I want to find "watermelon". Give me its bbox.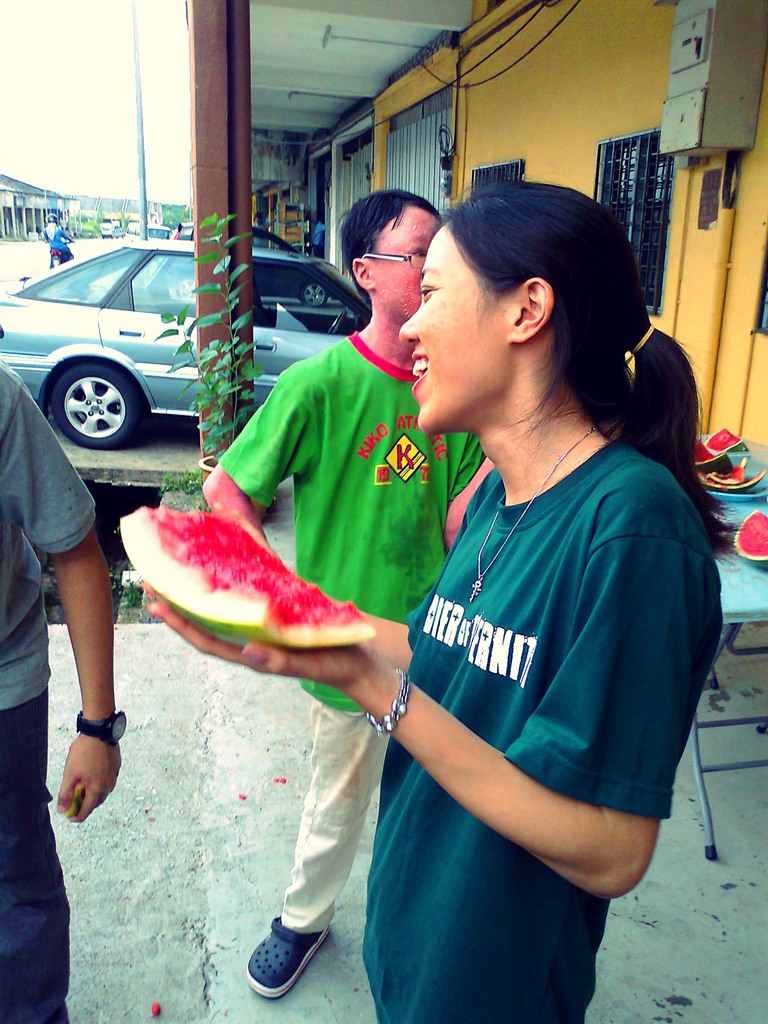
709/428/751/456.
